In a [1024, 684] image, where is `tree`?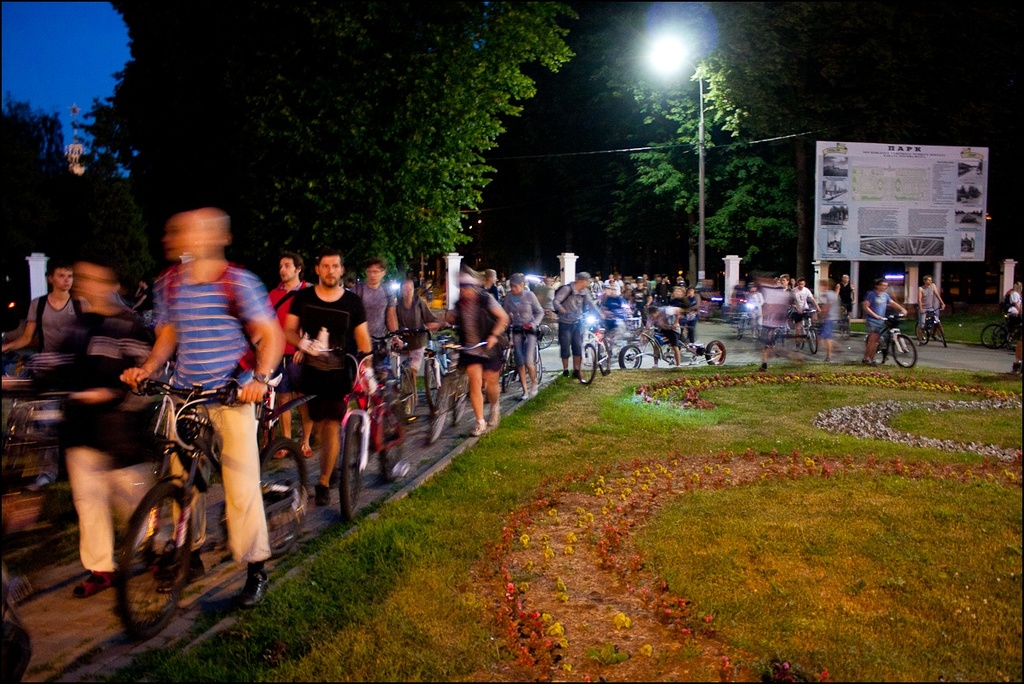
70,59,170,271.
